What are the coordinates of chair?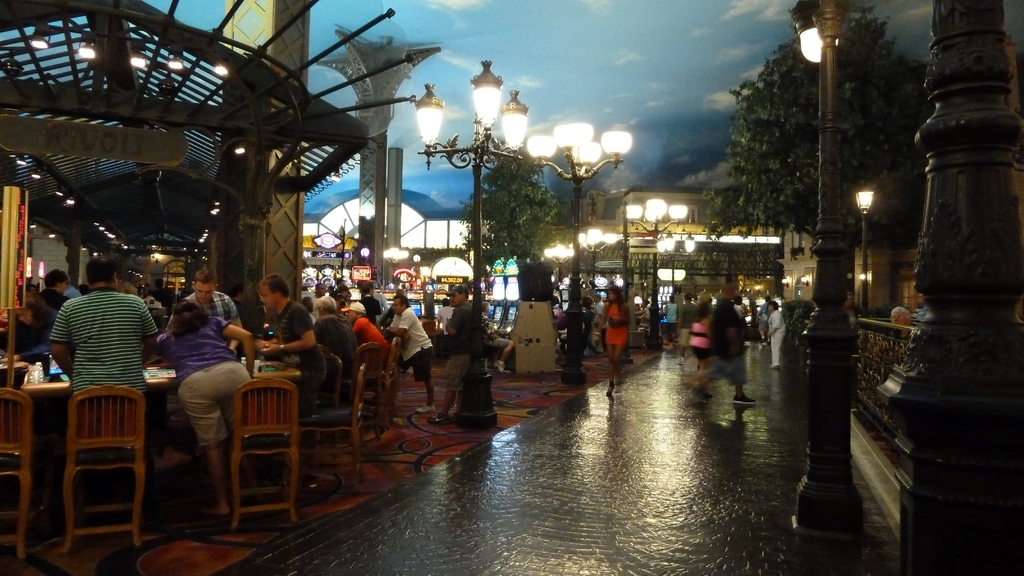
Rect(0, 382, 44, 561).
